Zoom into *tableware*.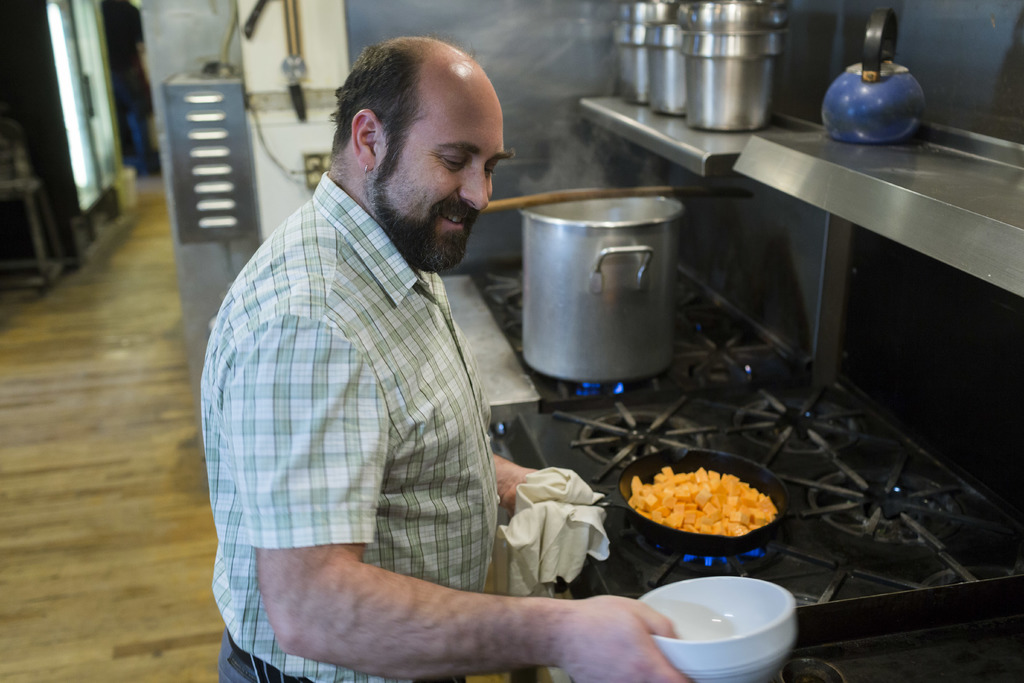
Zoom target: bbox=[639, 584, 808, 675].
